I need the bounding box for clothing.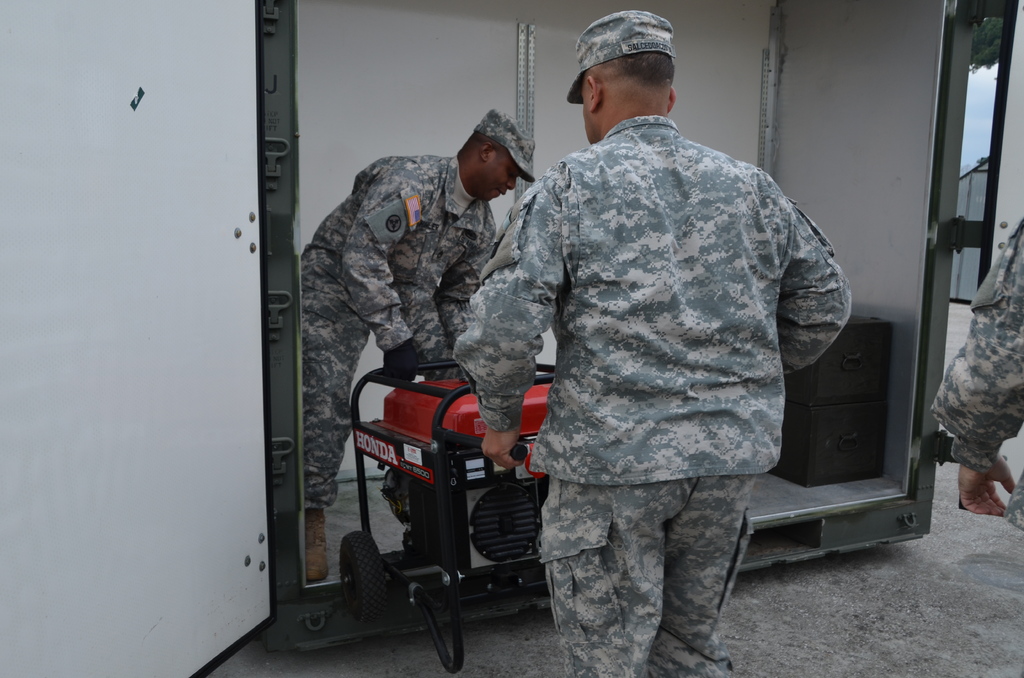
Here it is: select_region(445, 120, 856, 677).
